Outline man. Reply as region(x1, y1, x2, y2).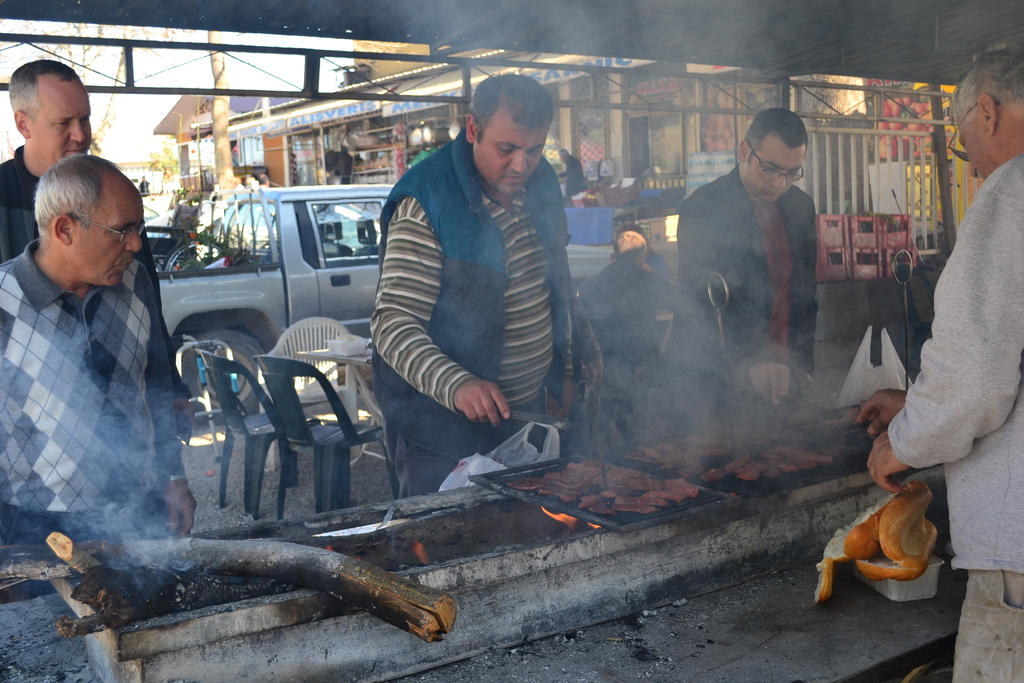
region(677, 108, 820, 376).
